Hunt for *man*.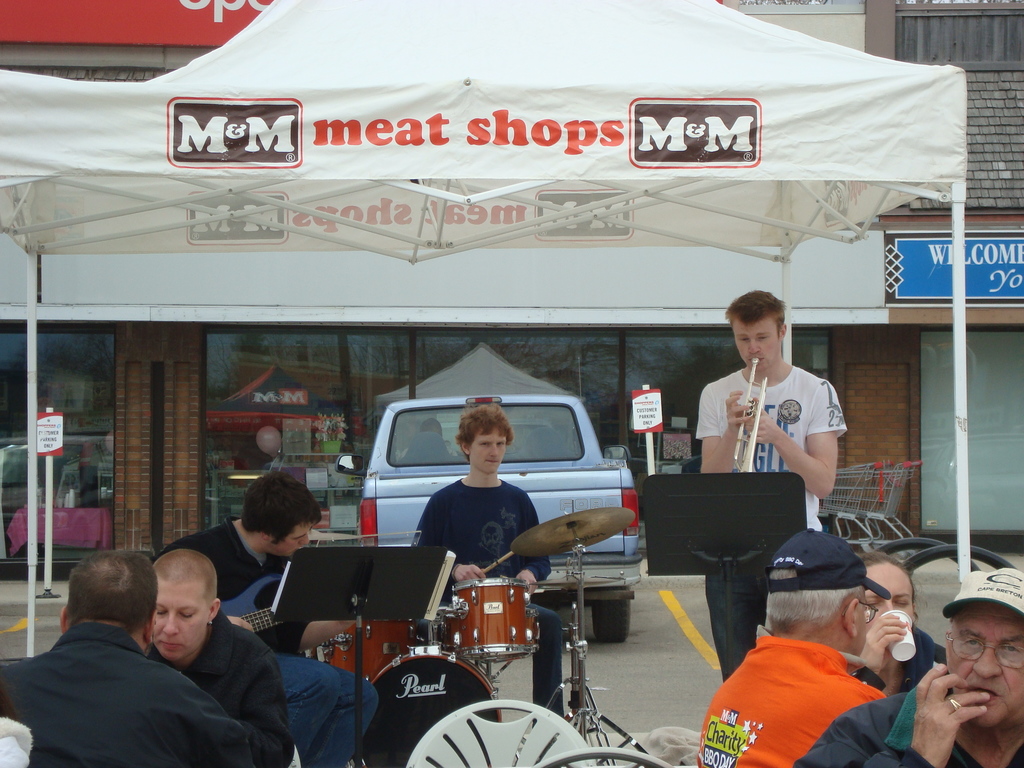
Hunted down at Rect(702, 291, 844, 685).
